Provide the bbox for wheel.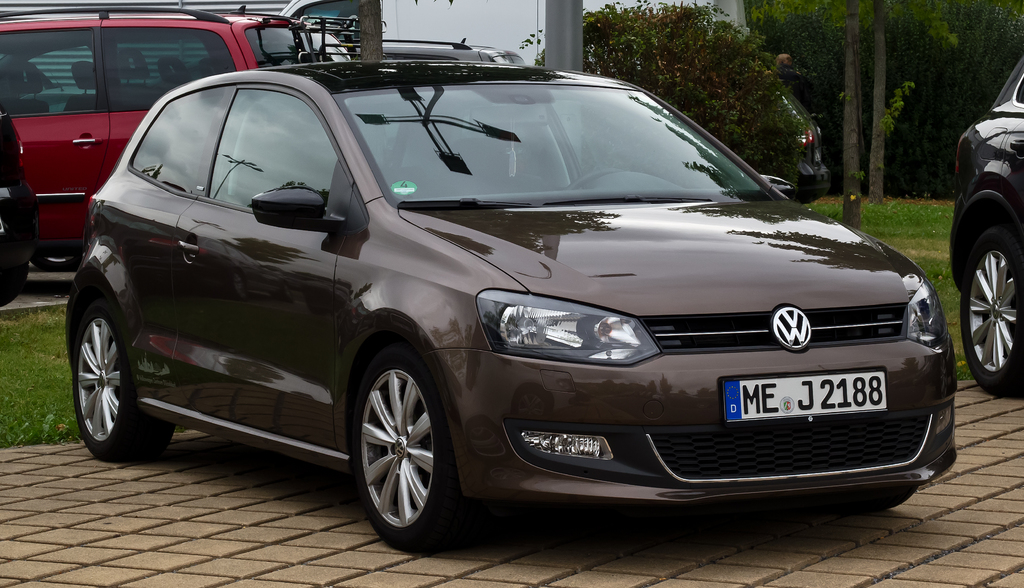
x1=343 y1=340 x2=451 y2=535.
